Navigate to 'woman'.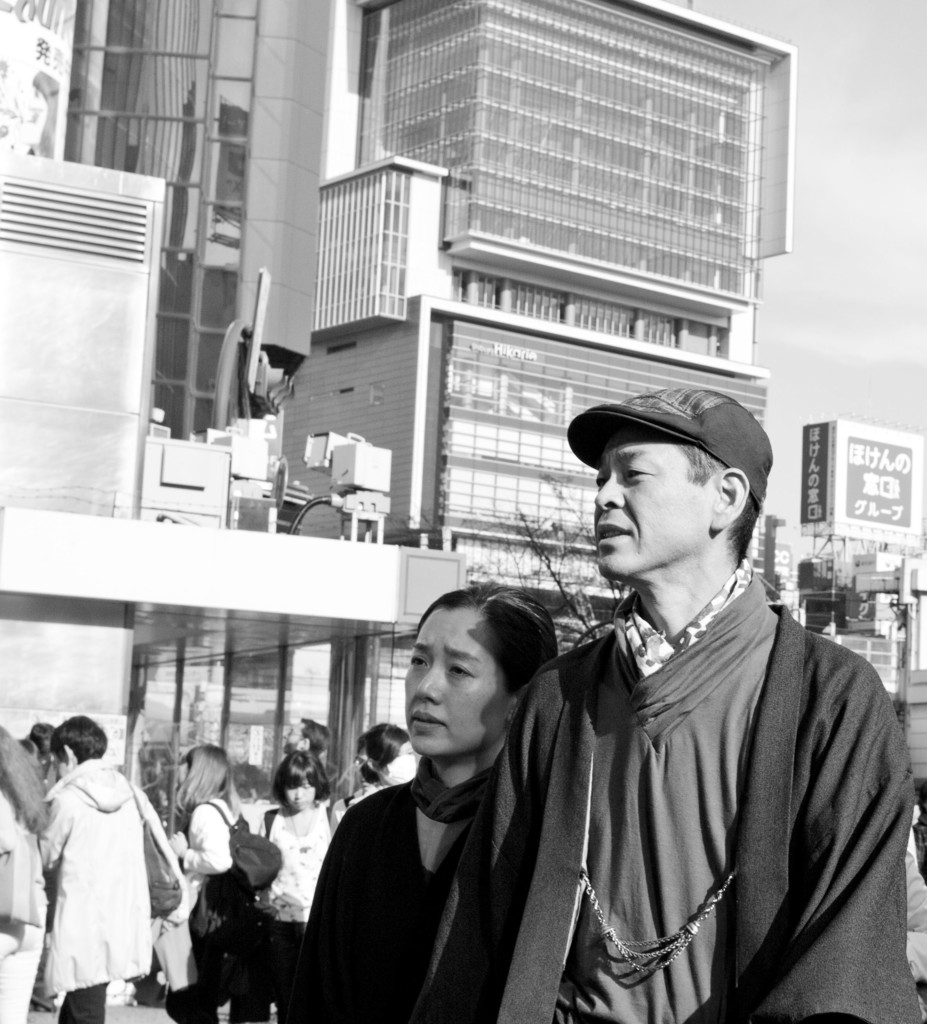
Navigation target: 163,751,252,1023.
